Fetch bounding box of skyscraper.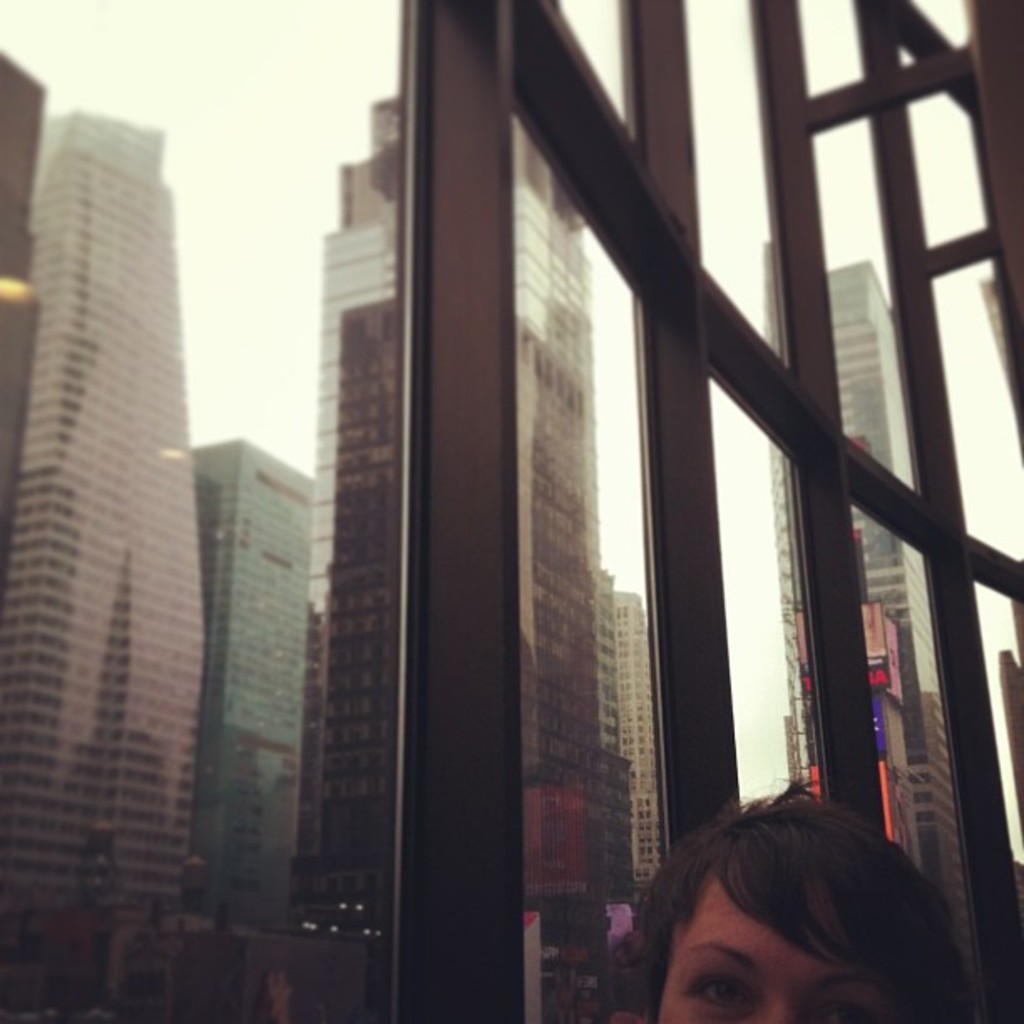
Bbox: <box>596,557,689,897</box>.
